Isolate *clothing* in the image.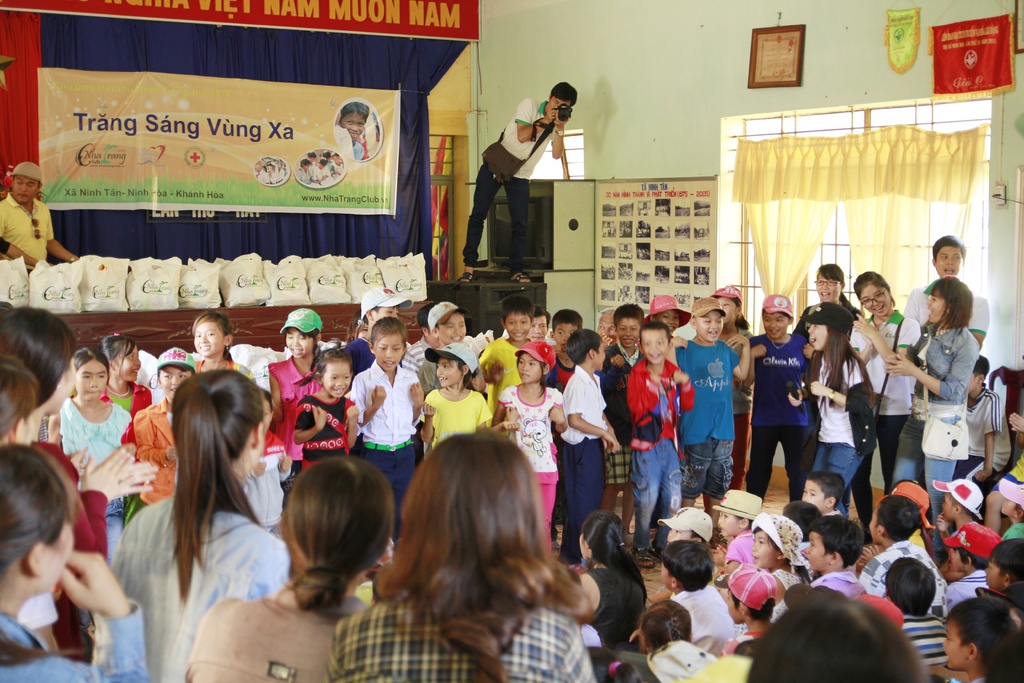
Isolated region: box(499, 386, 563, 530).
